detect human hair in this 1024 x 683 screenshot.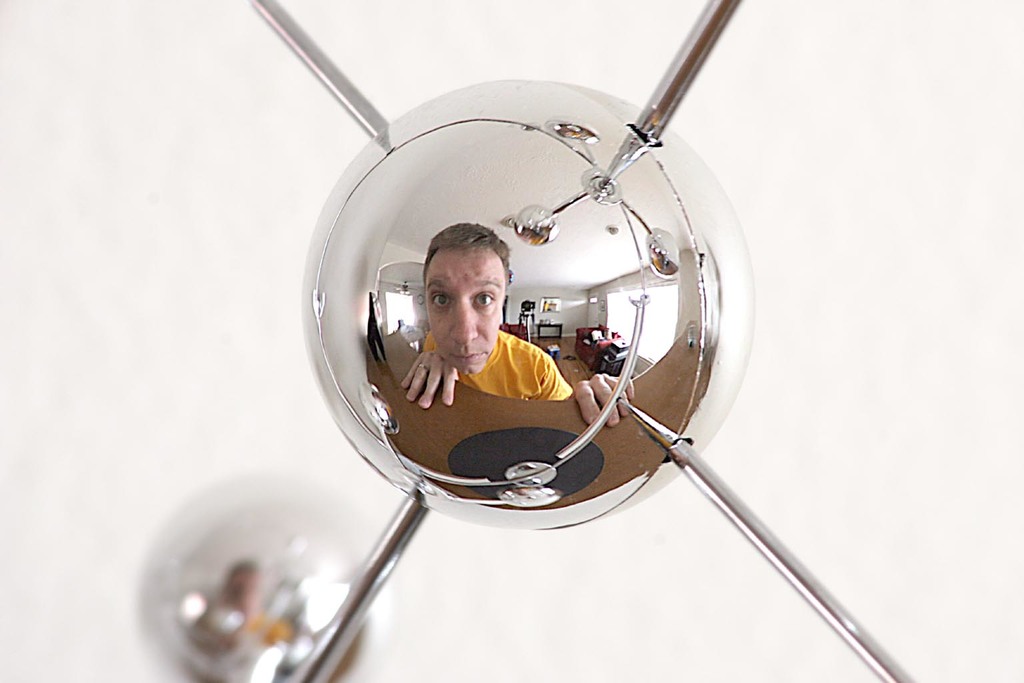
Detection: locate(414, 219, 525, 291).
